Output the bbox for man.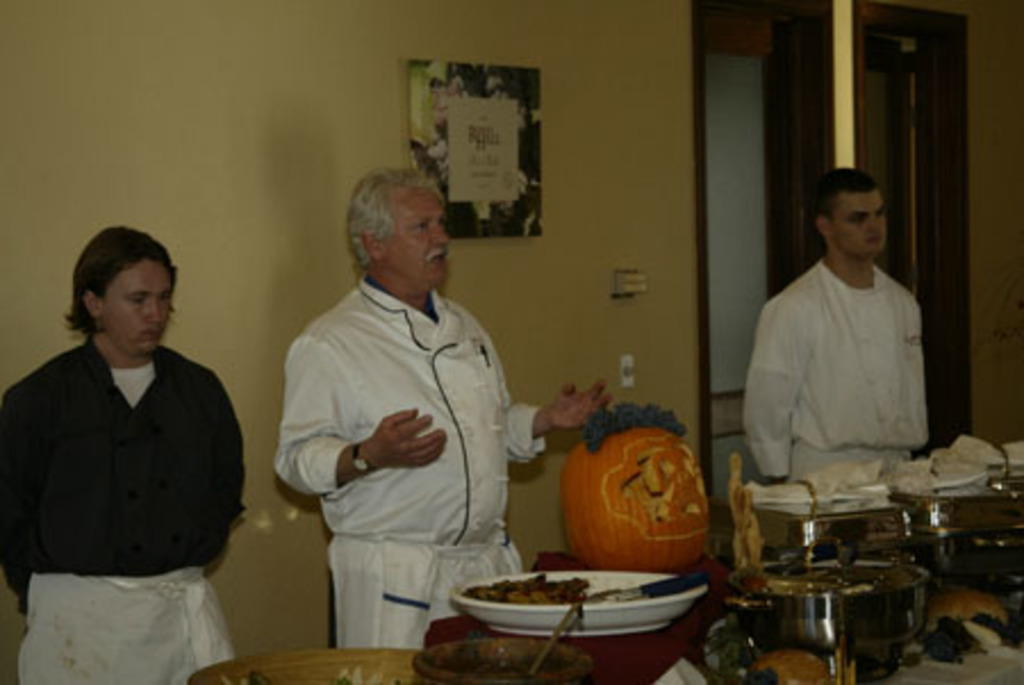
271 155 624 651.
